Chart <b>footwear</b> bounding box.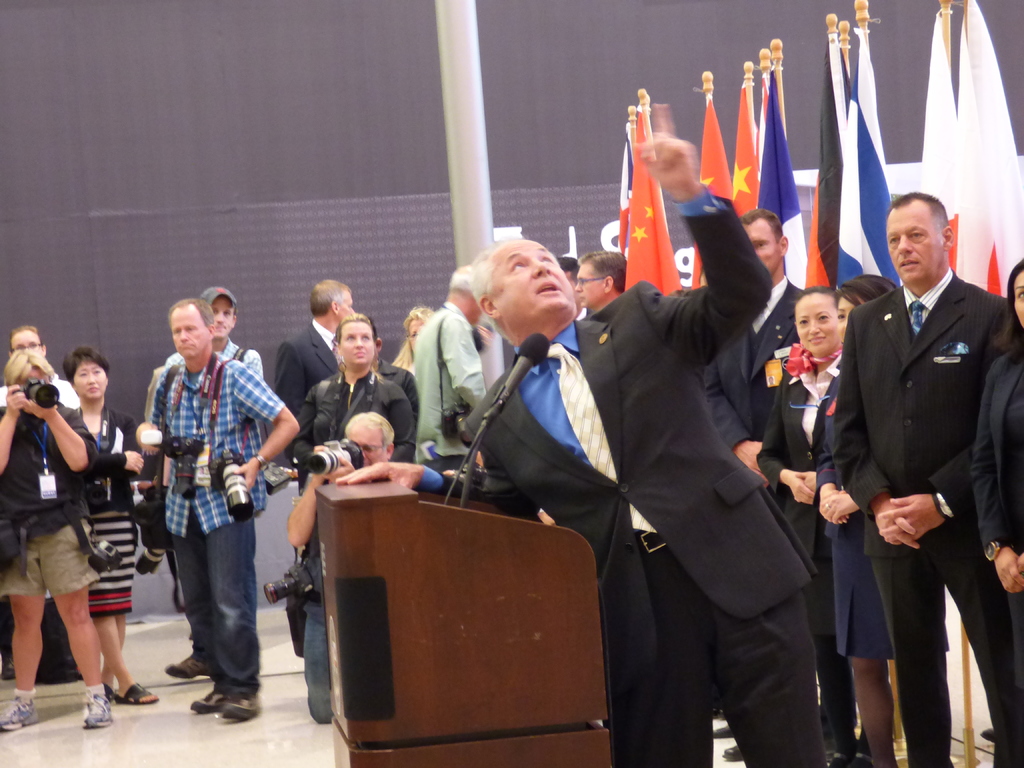
Charted: [left=0, top=696, right=39, bottom=730].
